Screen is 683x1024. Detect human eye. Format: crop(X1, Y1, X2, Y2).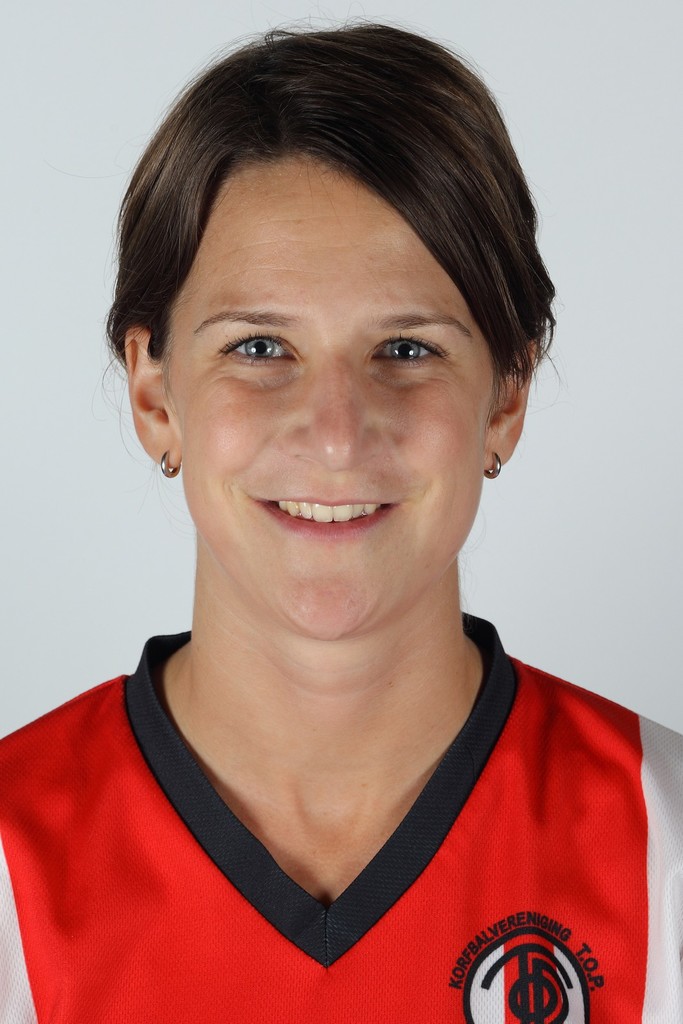
crop(219, 330, 300, 372).
